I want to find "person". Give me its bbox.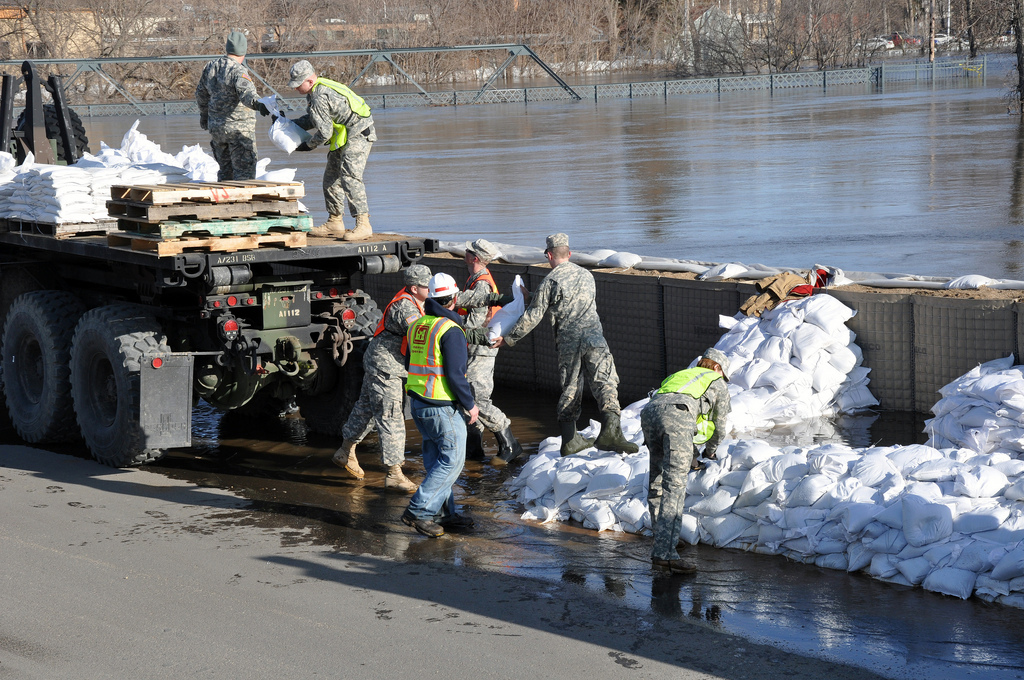
196, 33, 264, 180.
